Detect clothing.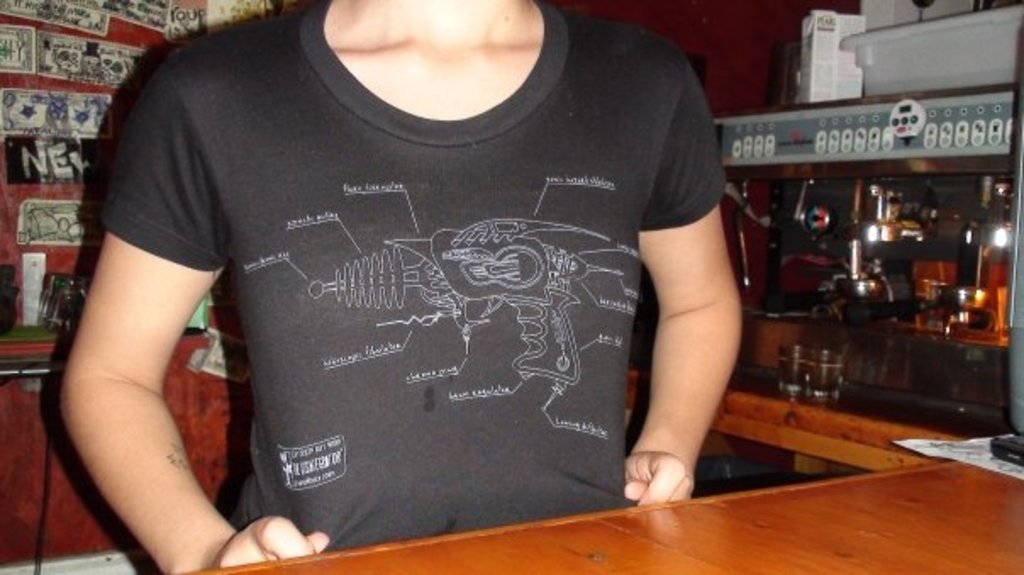
Detected at locate(24, 7, 790, 553).
